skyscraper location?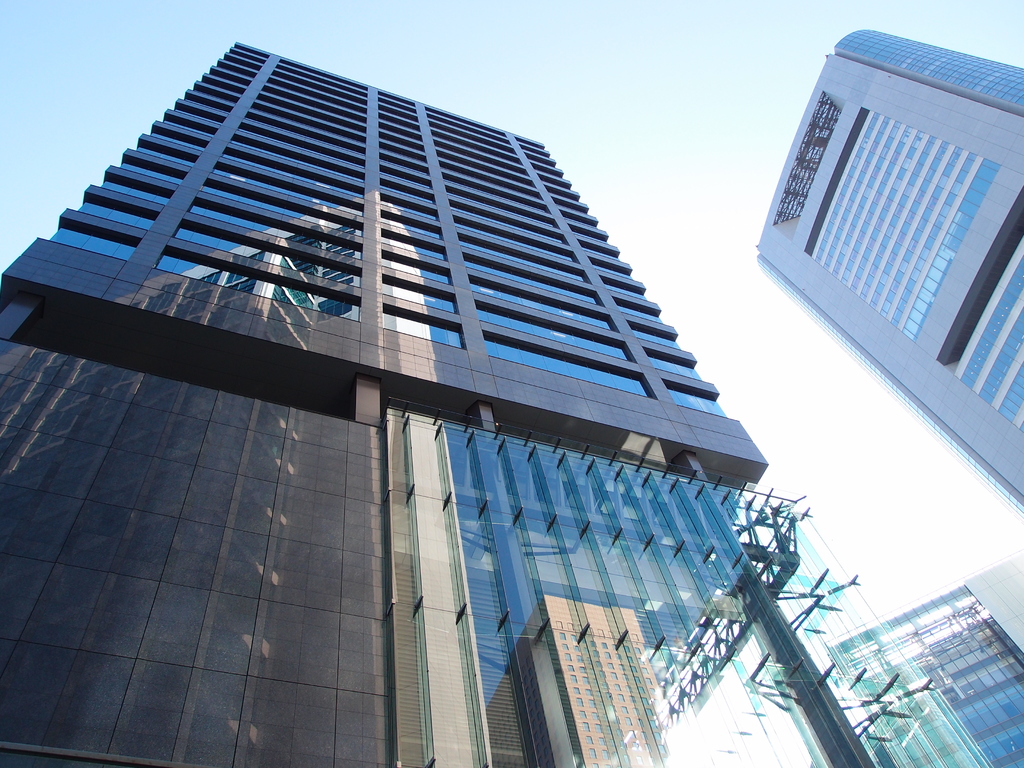
box=[826, 550, 1023, 767]
